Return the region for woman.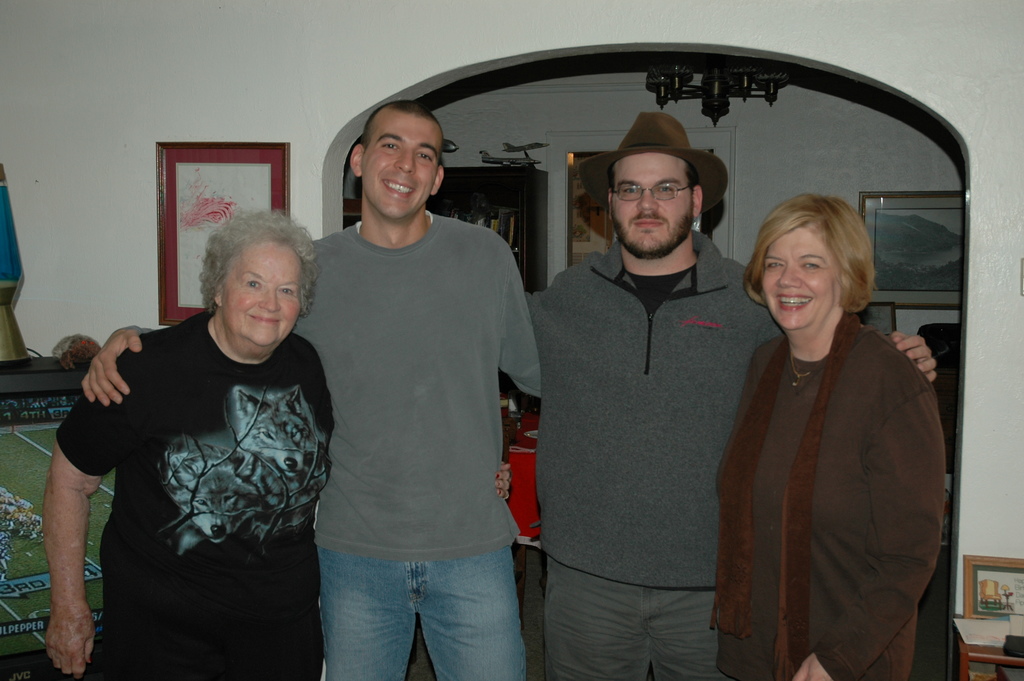
box(42, 202, 516, 680).
